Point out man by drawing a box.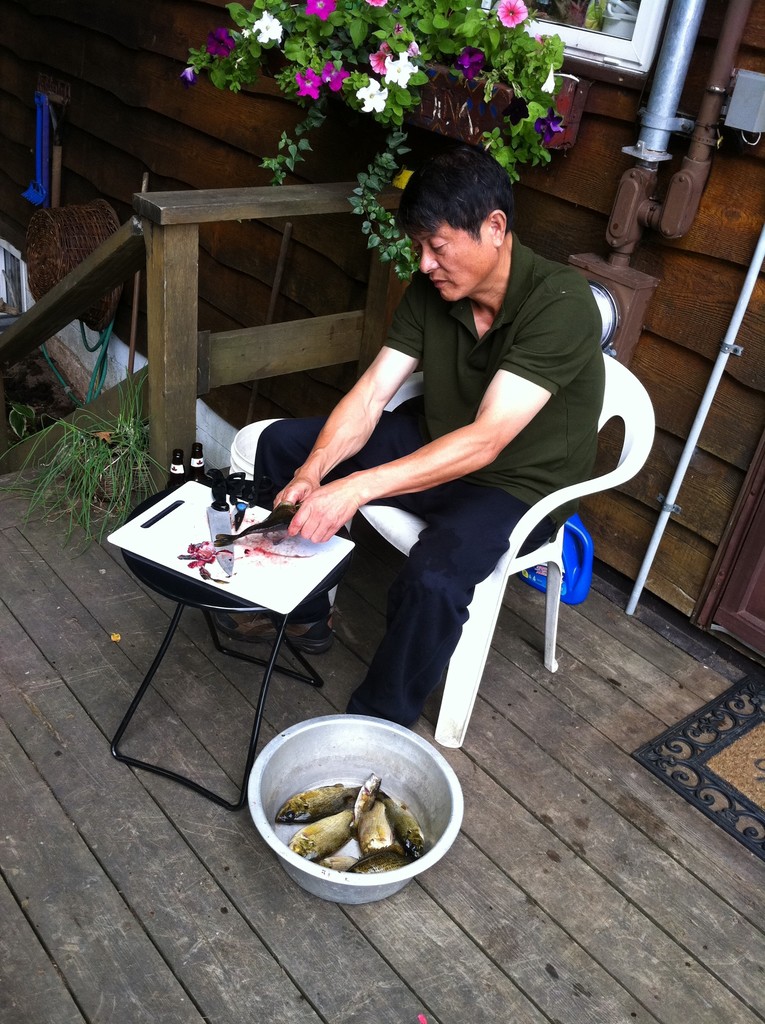
253:145:606:727.
